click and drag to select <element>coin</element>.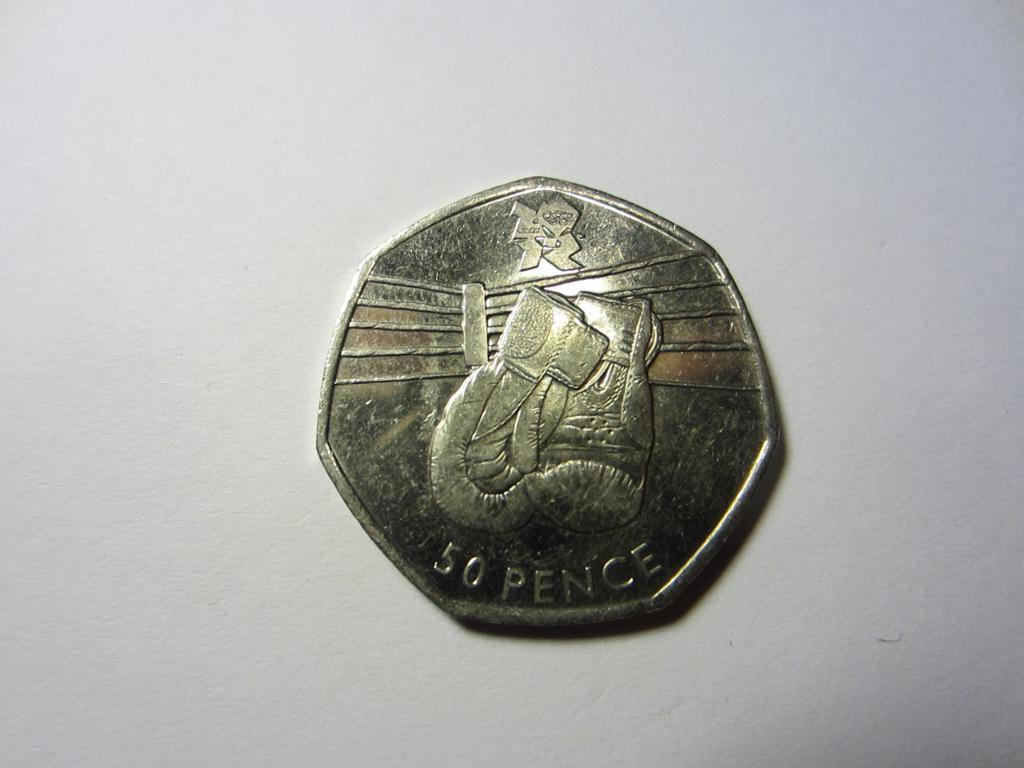
Selection: {"x1": 316, "y1": 176, "x2": 780, "y2": 622}.
